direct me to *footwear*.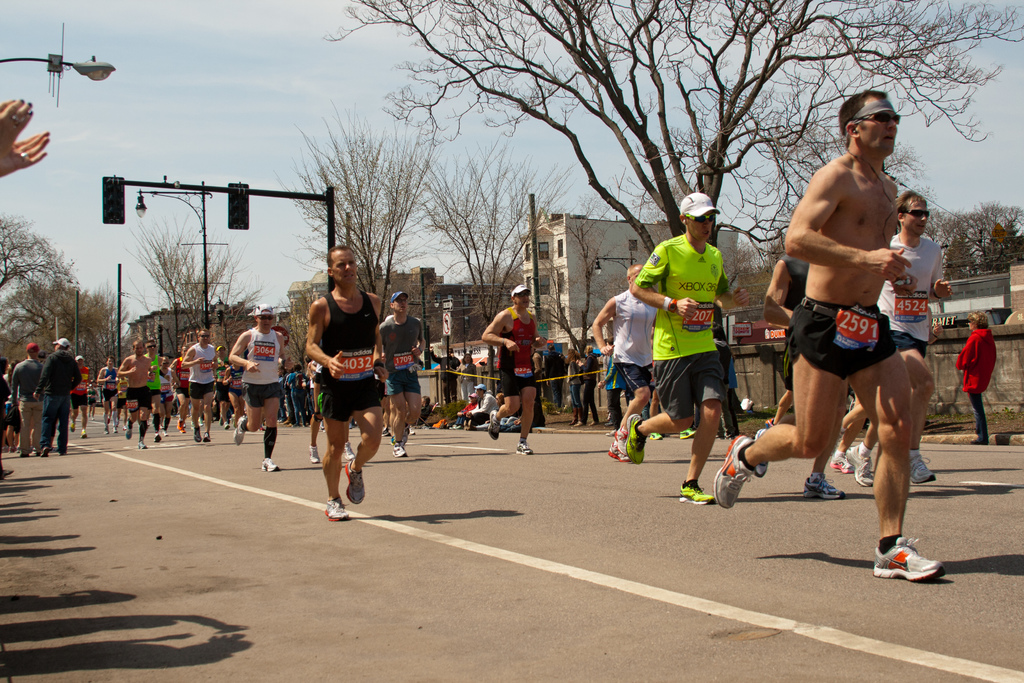
Direction: 126, 418, 134, 439.
